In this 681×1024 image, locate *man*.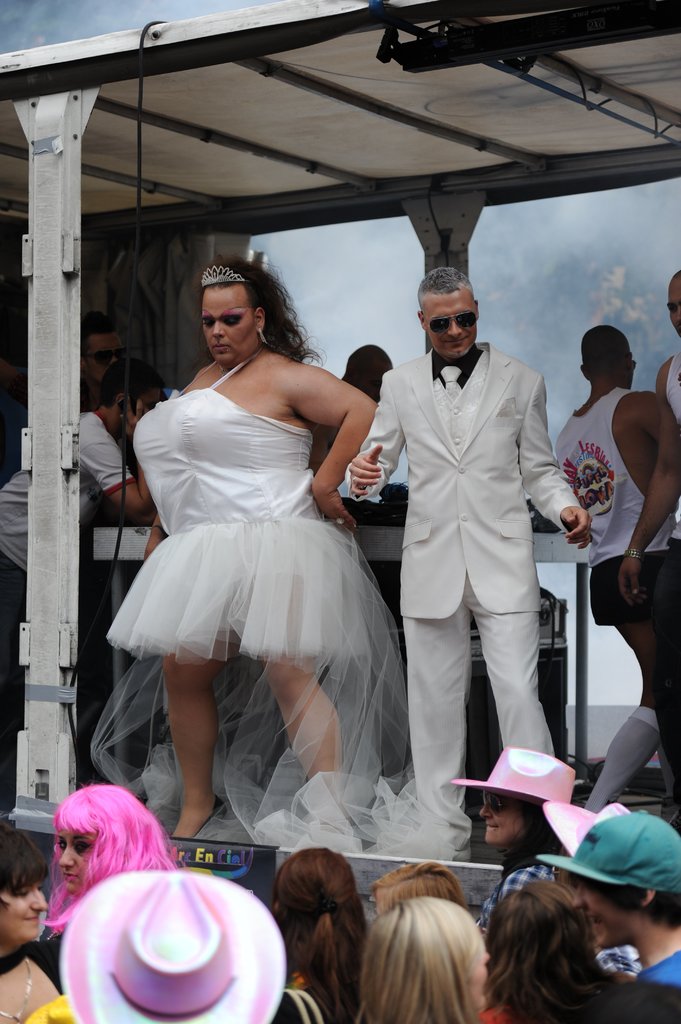
Bounding box: bbox=[371, 259, 577, 860].
